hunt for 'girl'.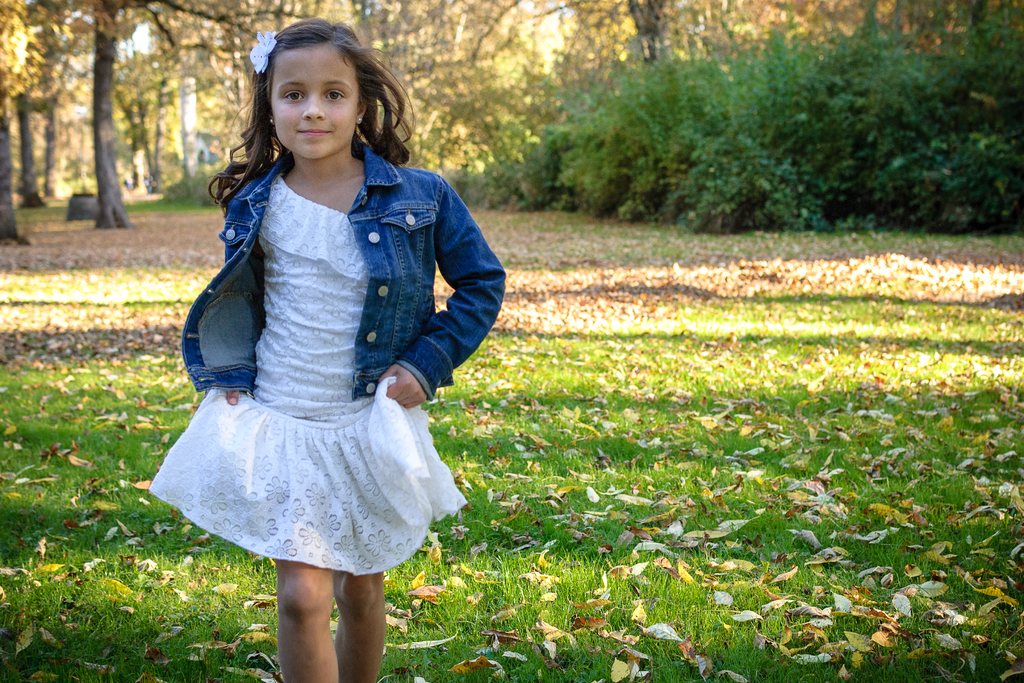
Hunted down at region(145, 22, 509, 681).
